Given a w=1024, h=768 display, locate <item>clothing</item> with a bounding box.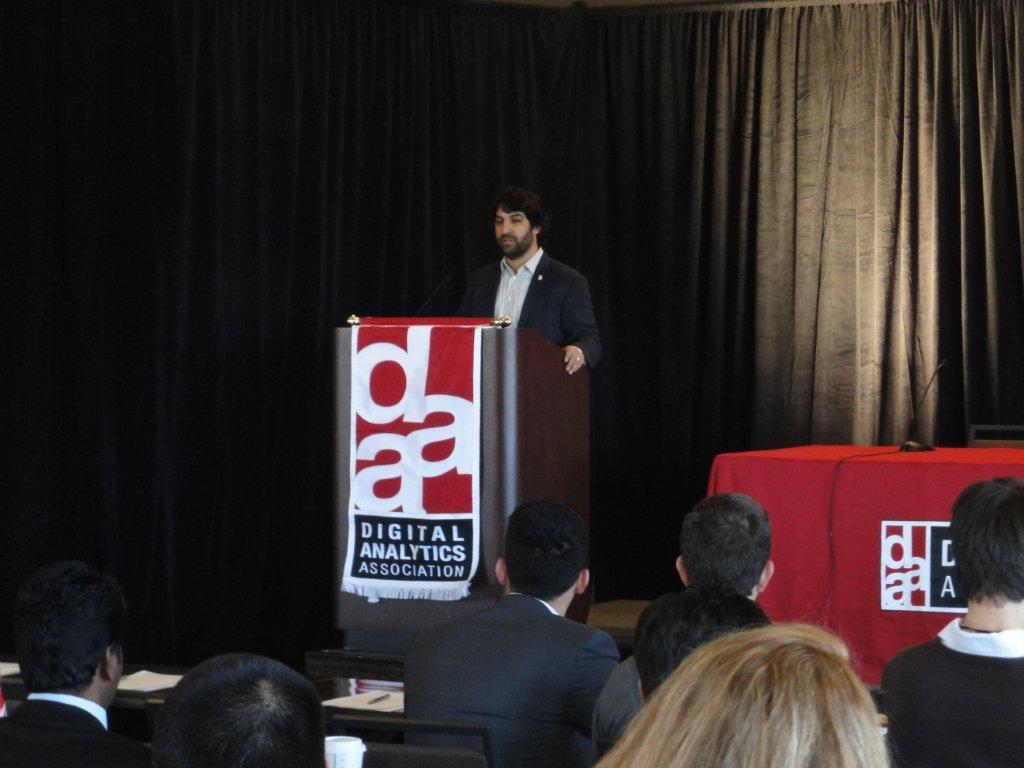
Located: Rect(877, 621, 1023, 767).
